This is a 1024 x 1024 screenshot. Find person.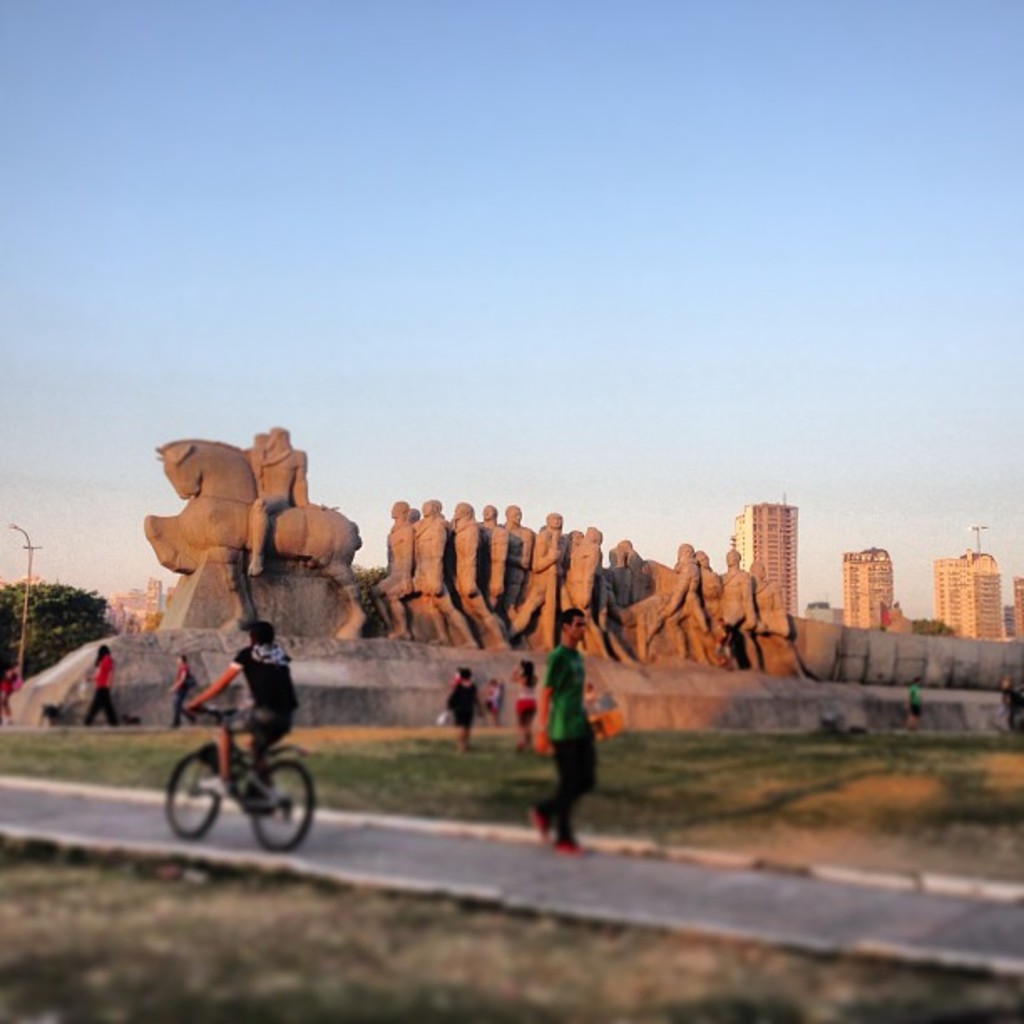
Bounding box: pyautogui.locateOnScreen(433, 659, 487, 763).
